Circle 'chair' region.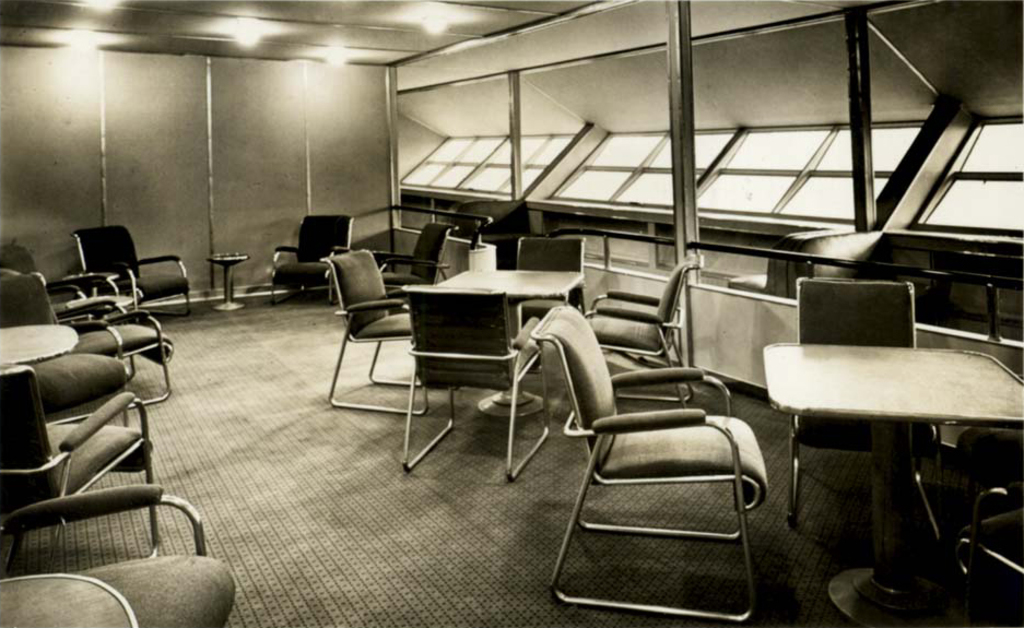
Region: <box>402,288,555,485</box>.
